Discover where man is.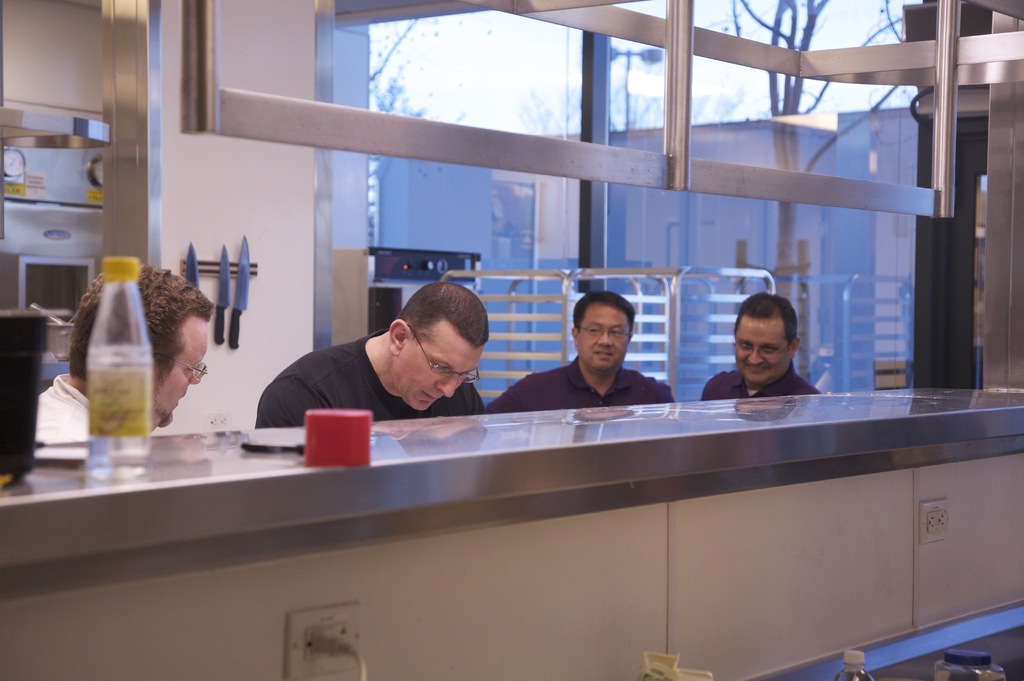
Discovered at [left=485, top=291, right=674, bottom=412].
